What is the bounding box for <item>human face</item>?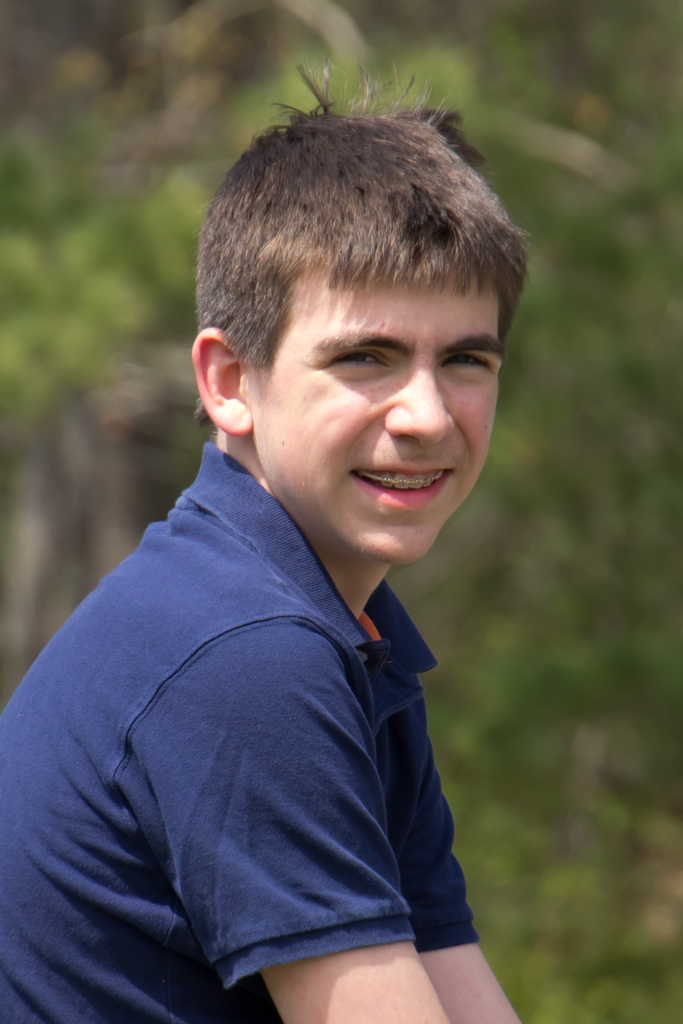
[left=248, top=245, right=495, bottom=562].
